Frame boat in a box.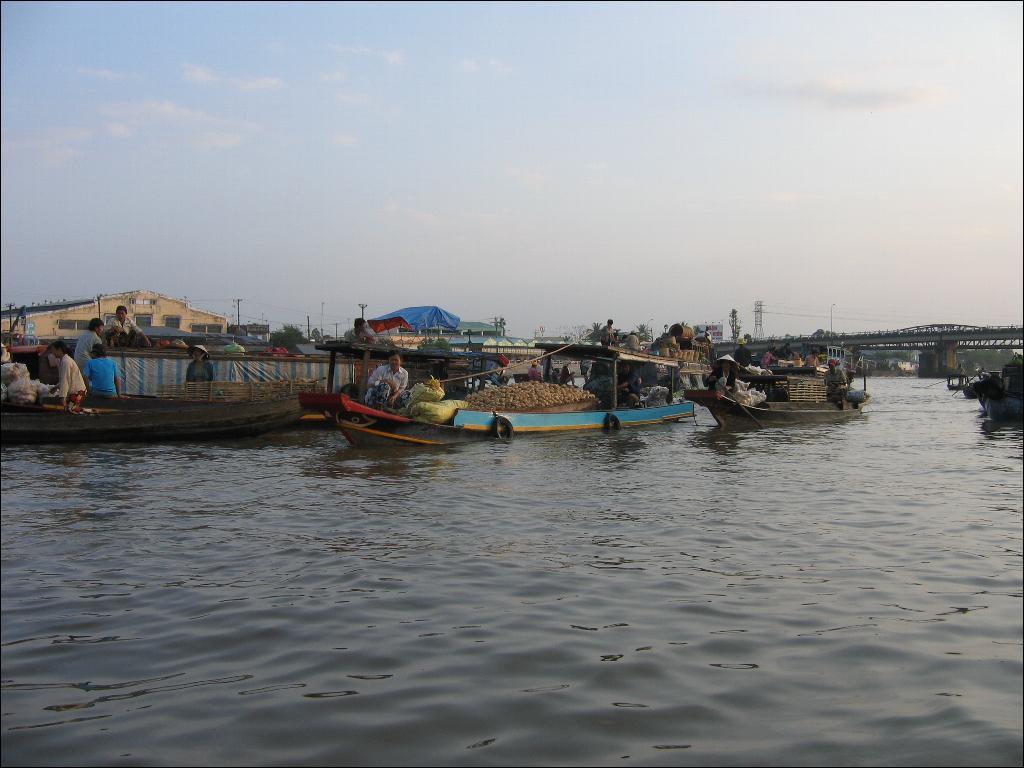
[left=972, top=344, right=1022, bottom=420].
